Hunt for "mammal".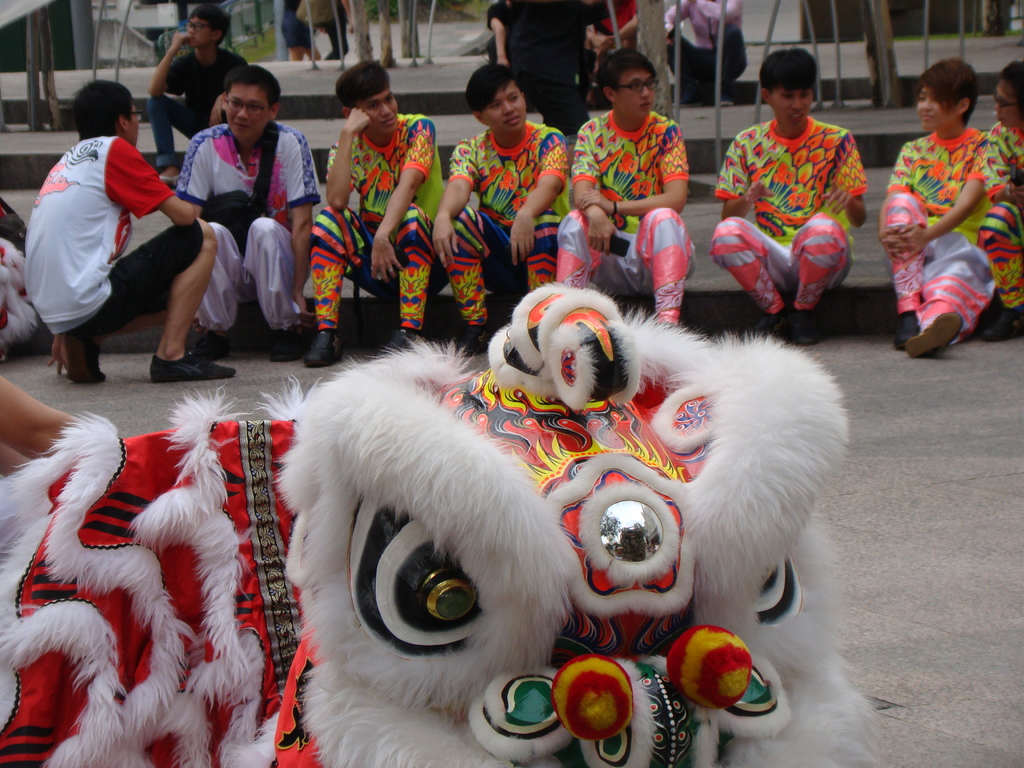
Hunted down at x1=147, y1=3, x2=246, y2=182.
